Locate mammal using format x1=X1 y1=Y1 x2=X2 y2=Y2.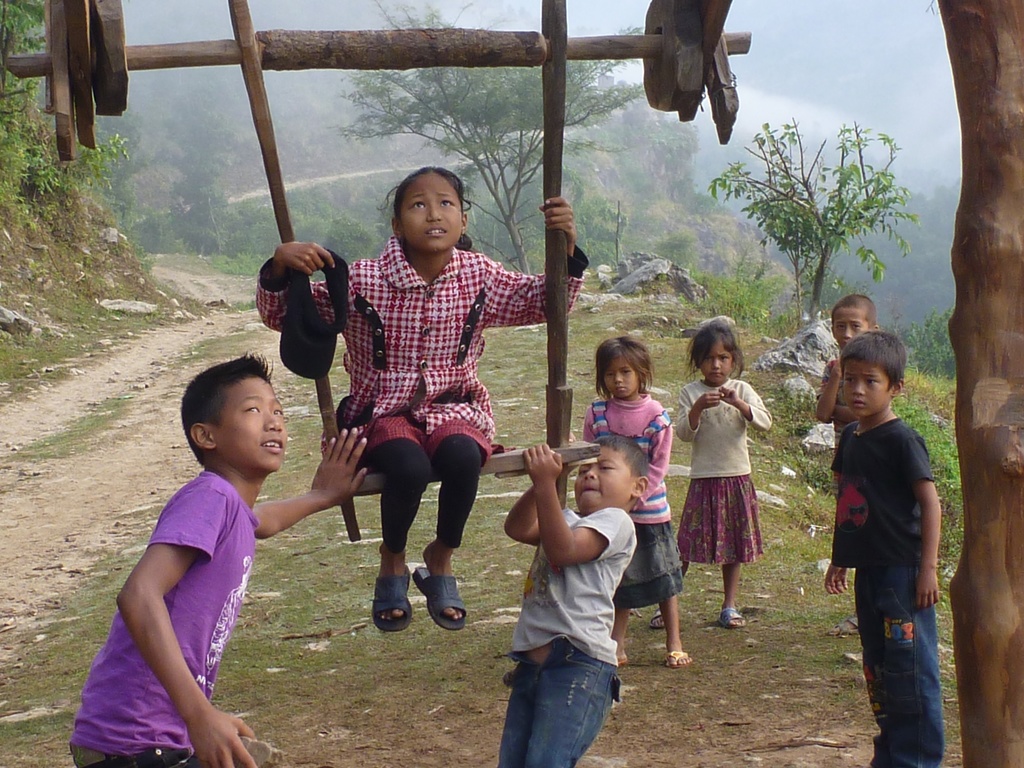
x1=579 y1=332 x2=694 y2=669.
